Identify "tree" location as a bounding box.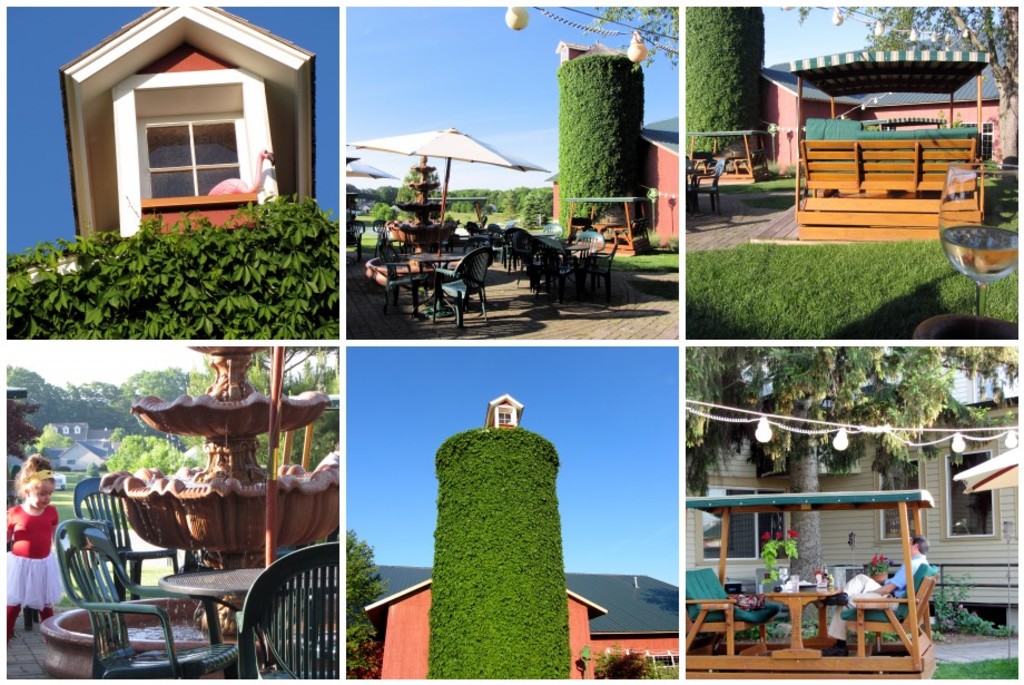
(431,421,573,678).
